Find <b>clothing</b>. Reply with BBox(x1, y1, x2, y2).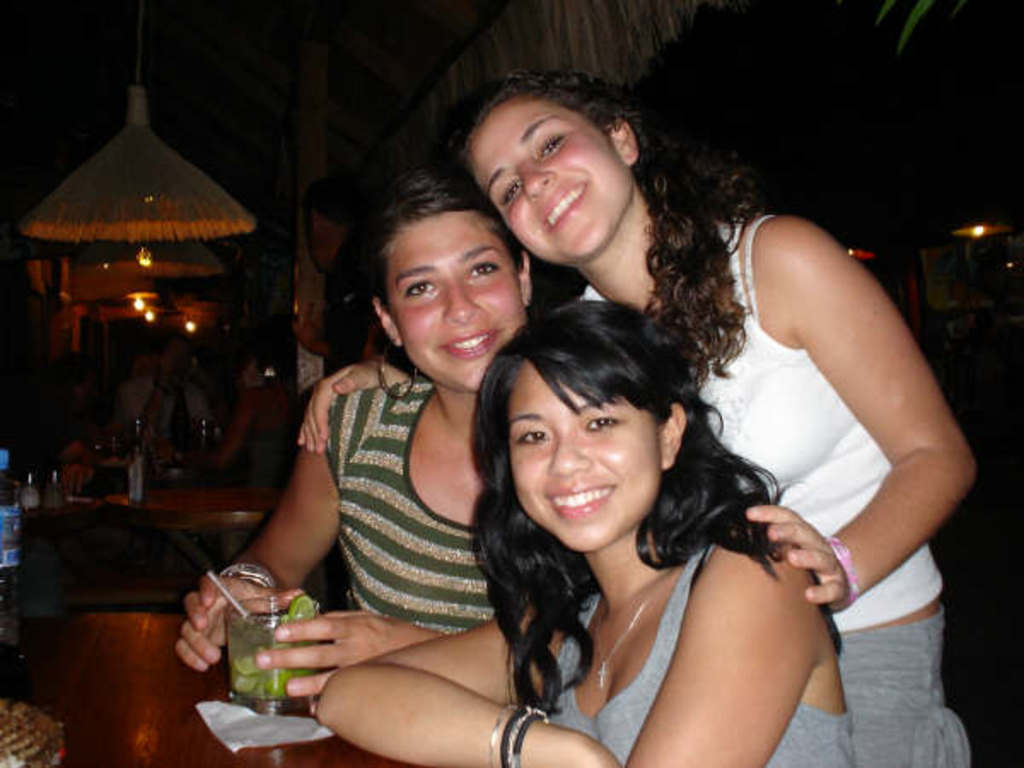
BBox(323, 372, 592, 635).
